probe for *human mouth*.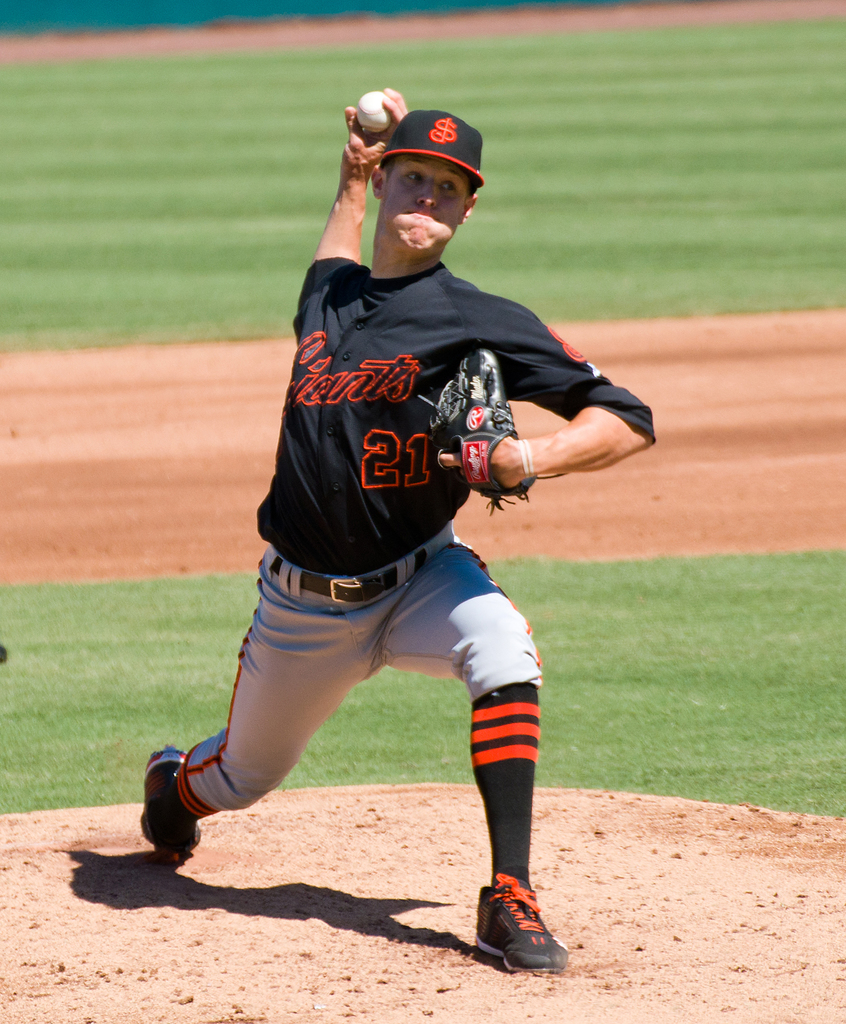
Probe result: region(411, 212, 435, 219).
